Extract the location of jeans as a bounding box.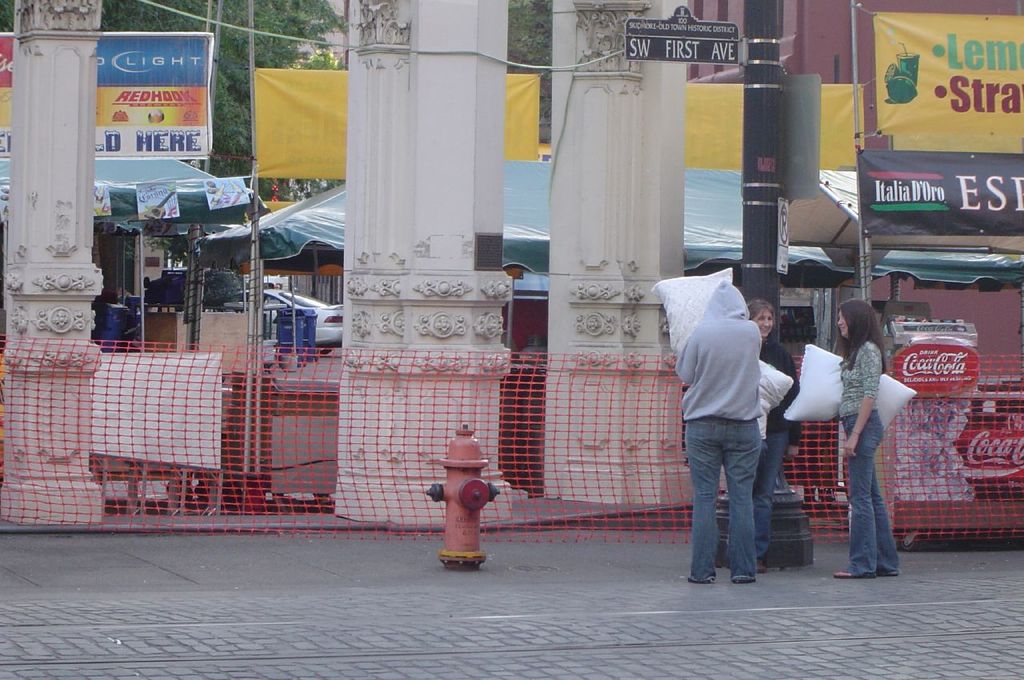
box(684, 415, 762, 584).
